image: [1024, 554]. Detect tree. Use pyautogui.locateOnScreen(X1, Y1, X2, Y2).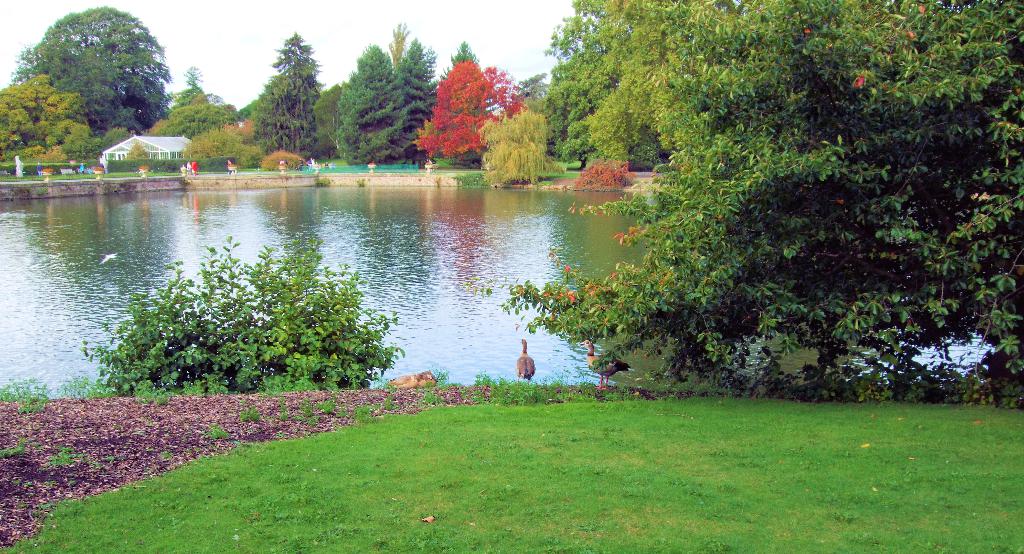
pyautogui.locateOnScreen(249, 28, 324, 159).
